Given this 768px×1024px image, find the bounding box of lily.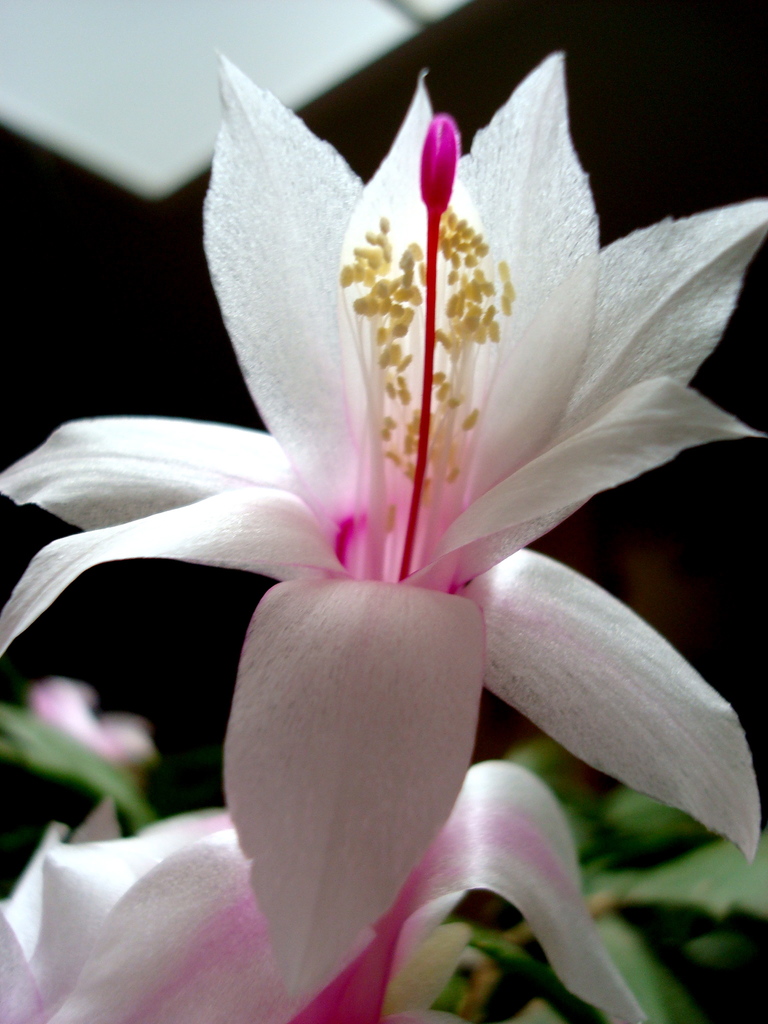
Rect(0, 760, 650, 1023).
